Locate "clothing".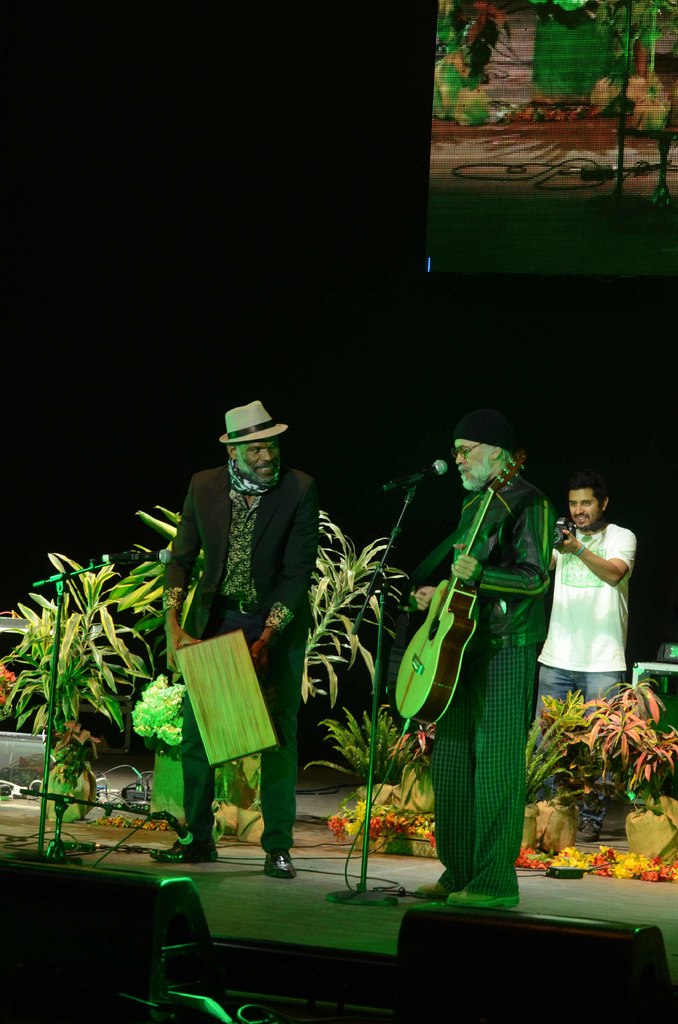
Bounding box: l=549, t=503, r=648, b=733.
